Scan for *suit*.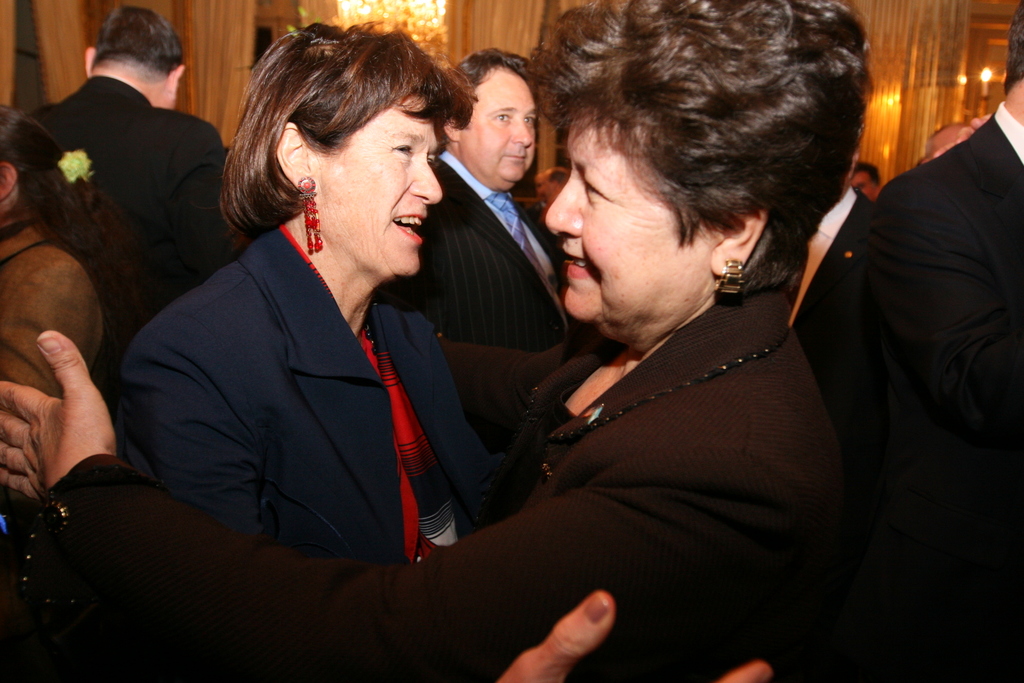
Scan result: box(117, 224, 507, 573).
